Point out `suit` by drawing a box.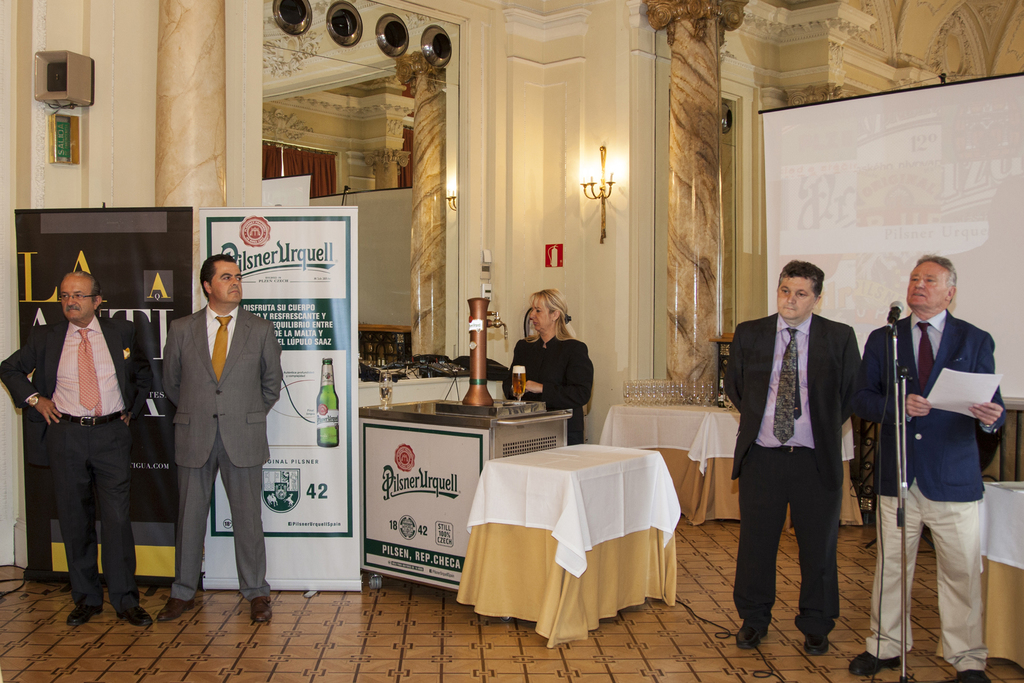
<box>738,246,877,654</box>.
